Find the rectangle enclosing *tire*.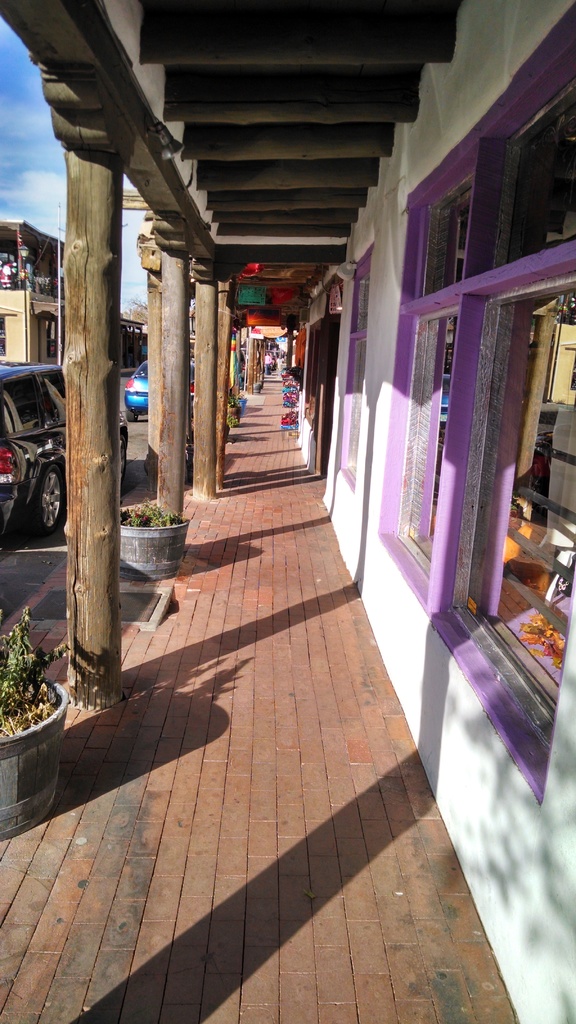
{"left": 120, "top": 432, "right": 126, "bottom": 484}.
